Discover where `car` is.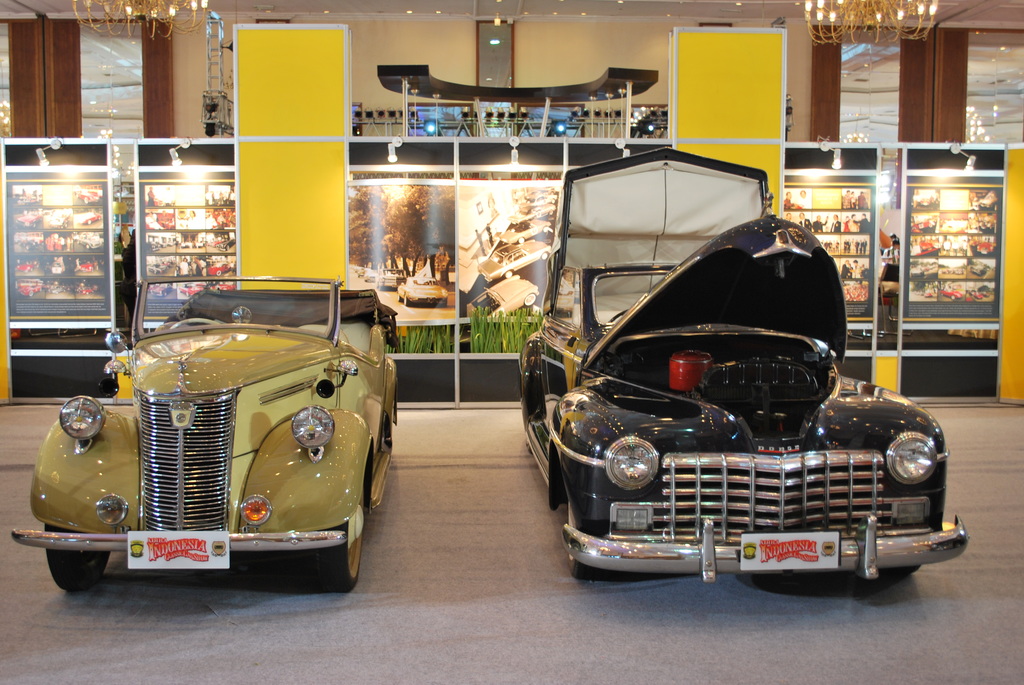
Discovered at (left=15, top=263, right=34, bottom=271).
